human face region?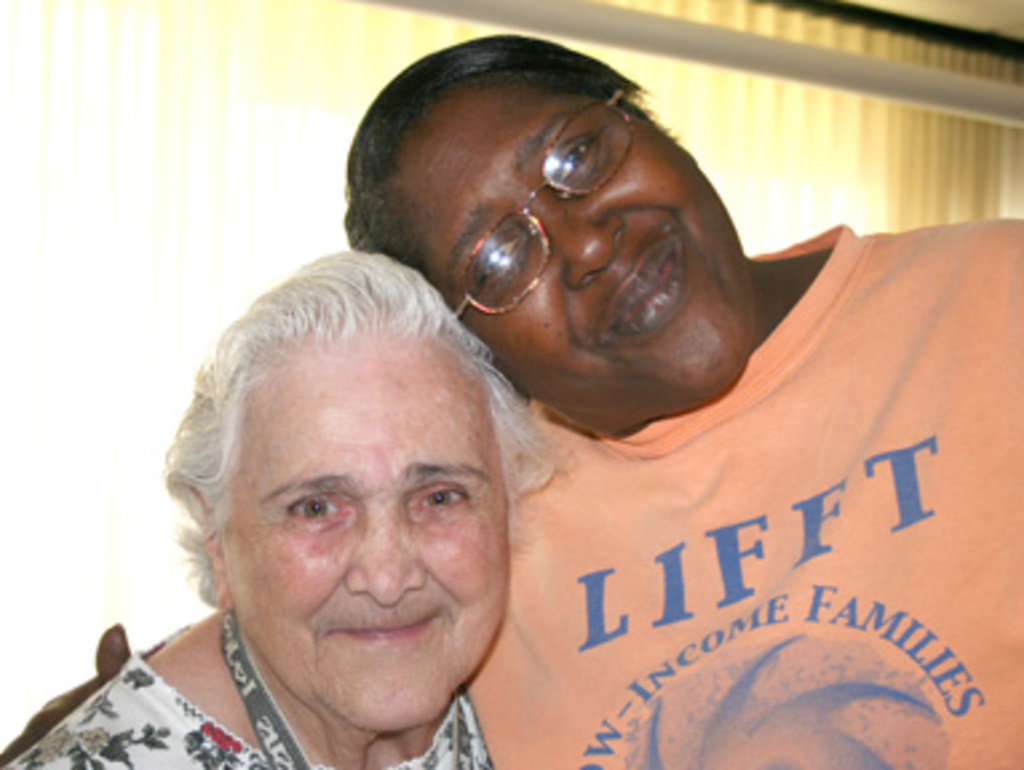
bbox=[230, 332, 500, 733]
